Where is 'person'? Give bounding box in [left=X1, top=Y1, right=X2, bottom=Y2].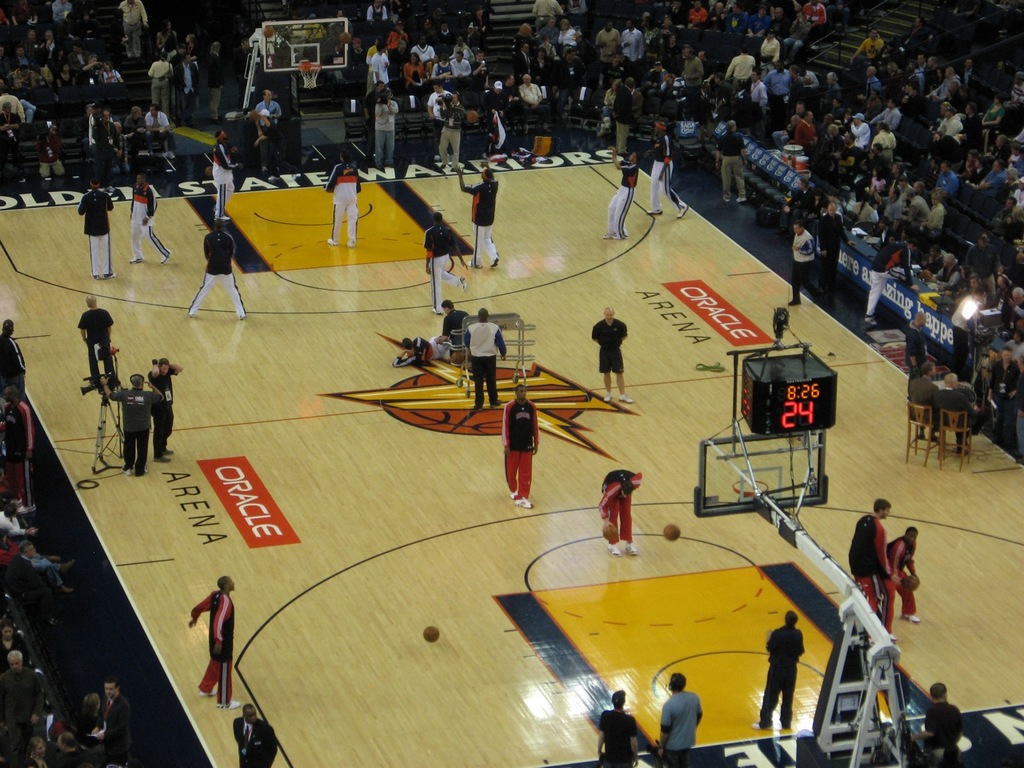
[left=603, top=158, right=638, bottom=240].
